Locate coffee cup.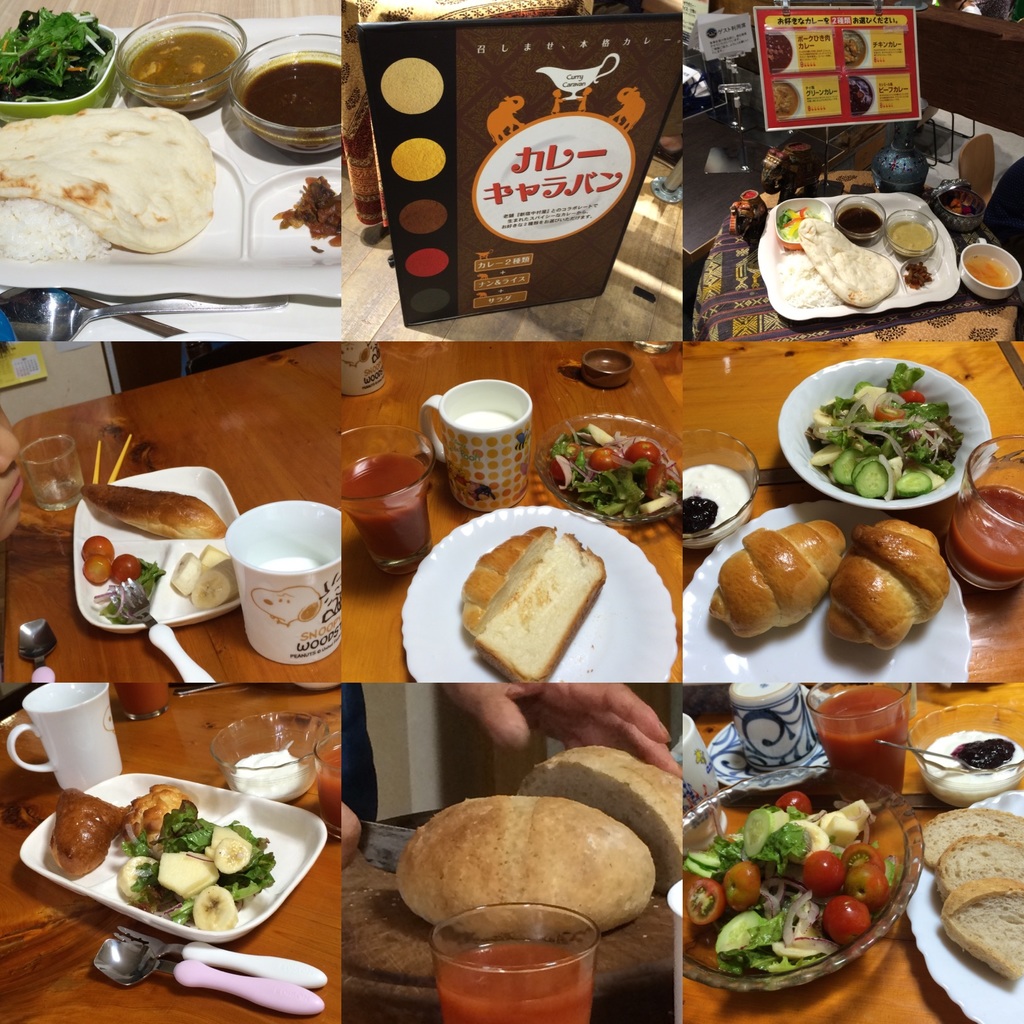
Bounding box: bbox(8, 680, 122, 790).
